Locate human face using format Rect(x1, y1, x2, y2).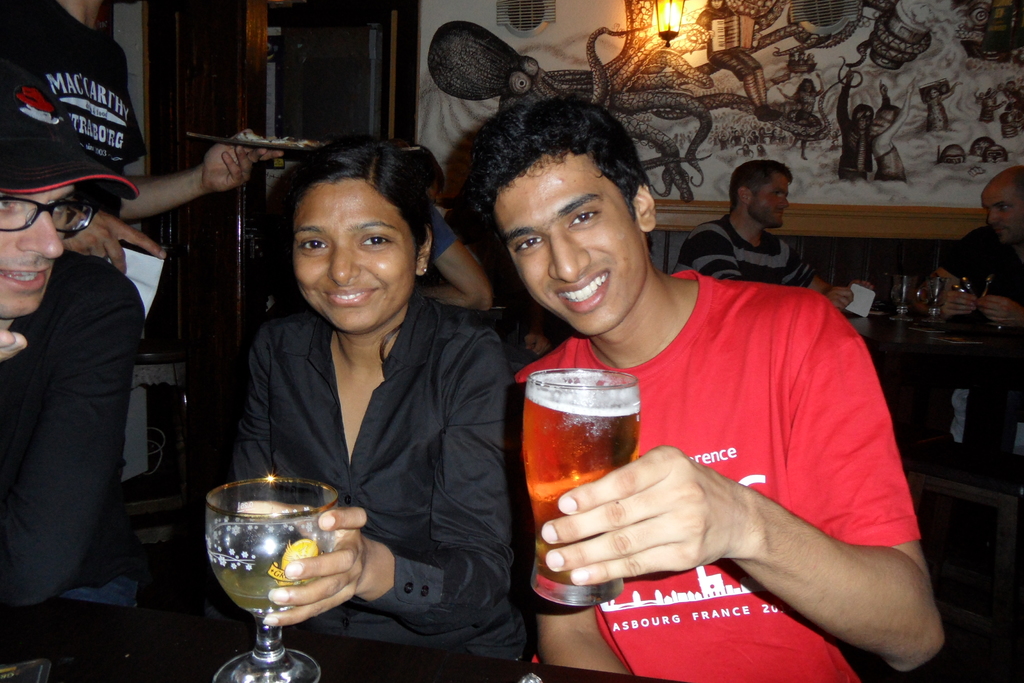
Rect(0, 185, 76, 315).
